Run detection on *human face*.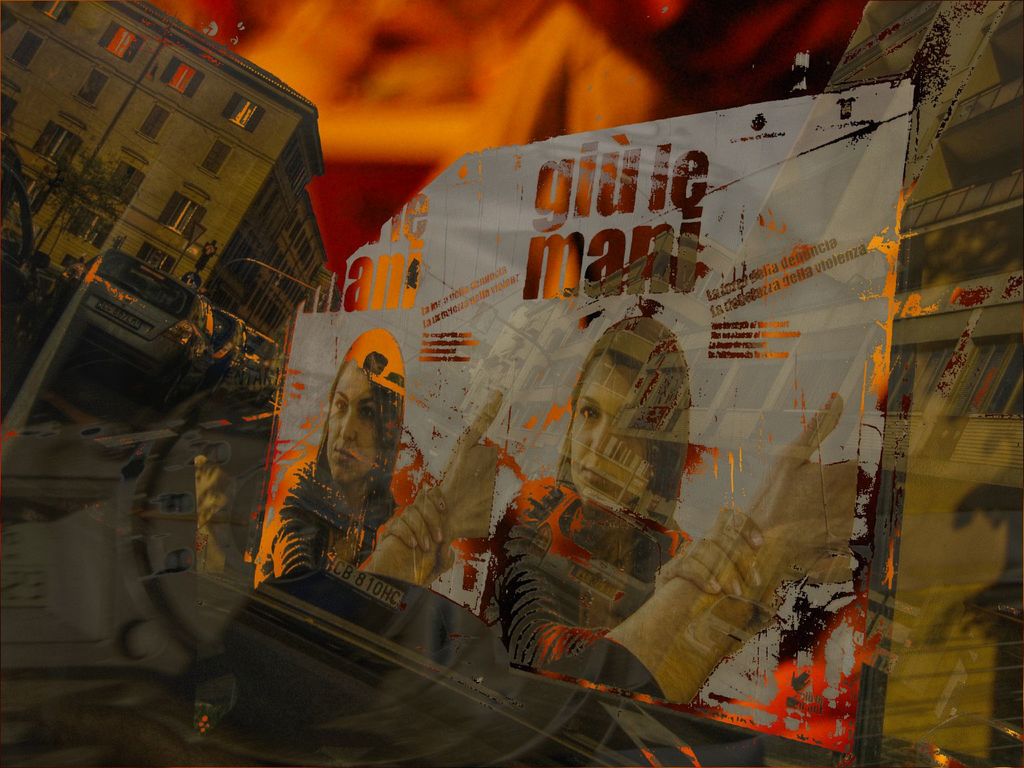
Result: (569, 352, 650, 511).
